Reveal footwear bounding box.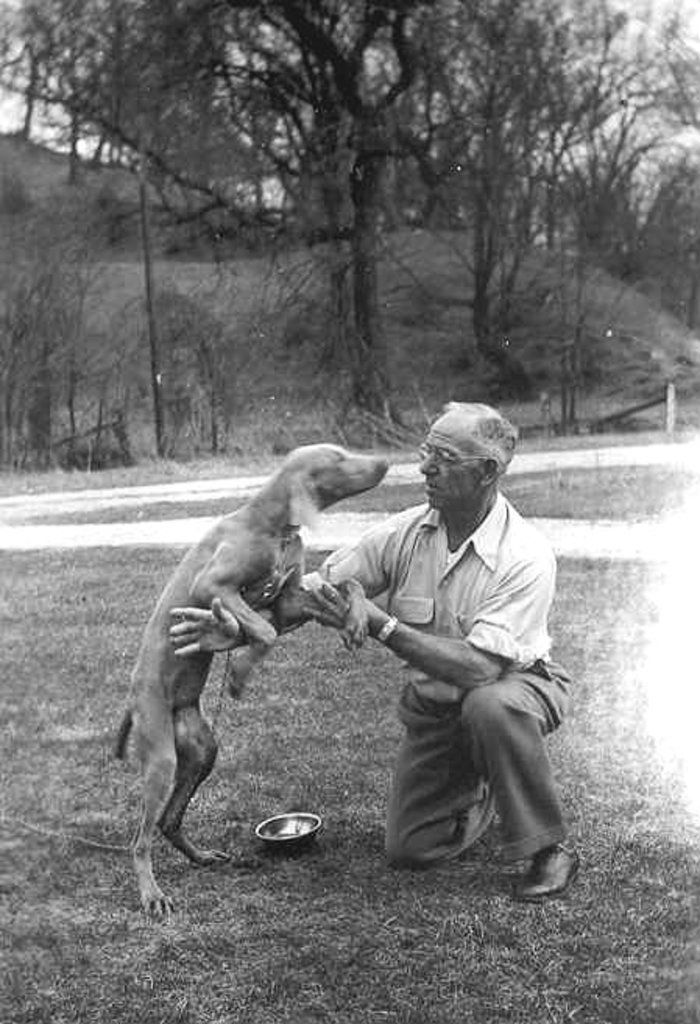
Revealed: BBox(508, 824, 578, 898).
